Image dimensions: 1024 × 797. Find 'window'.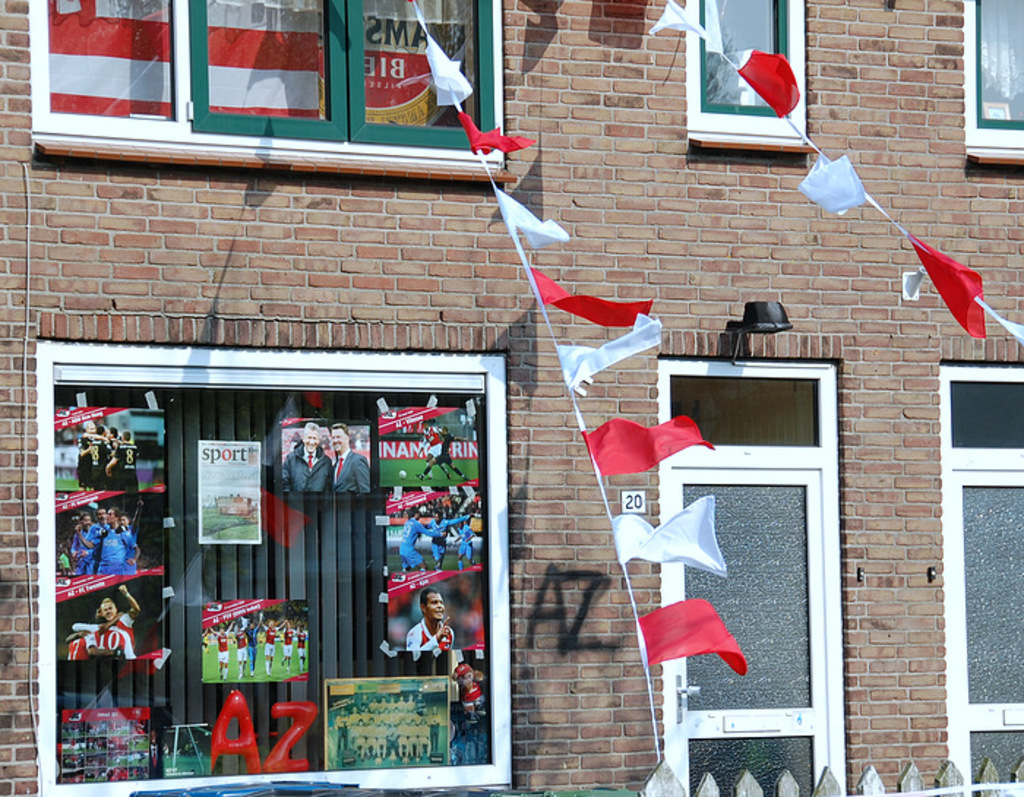
region(685, 0, 810, 155).
